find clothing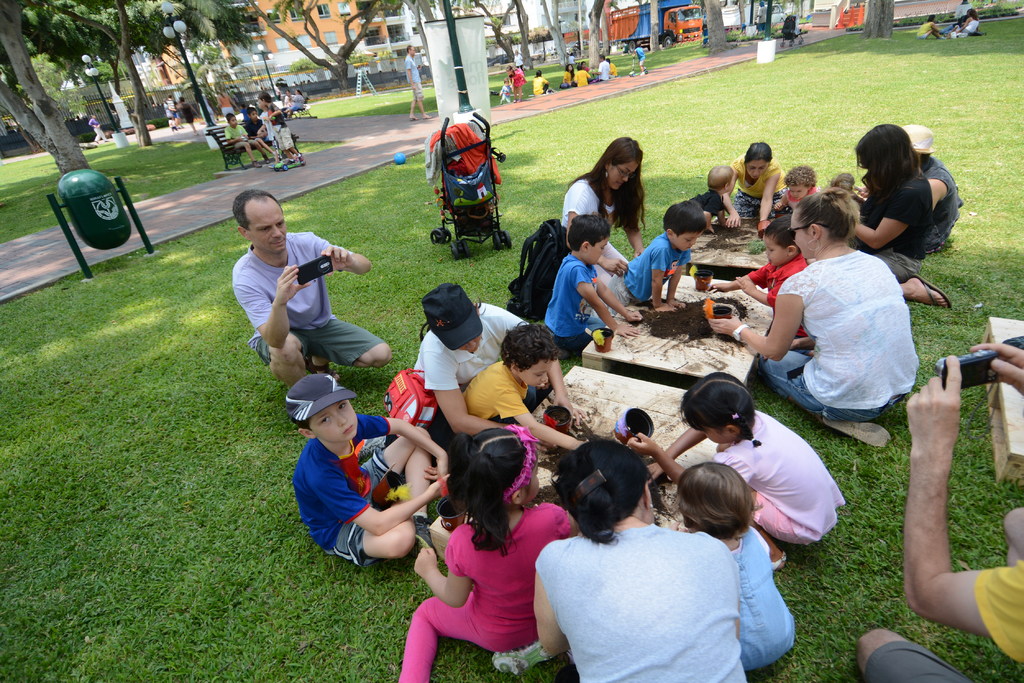
Rect(86, 115, 105, 141)
